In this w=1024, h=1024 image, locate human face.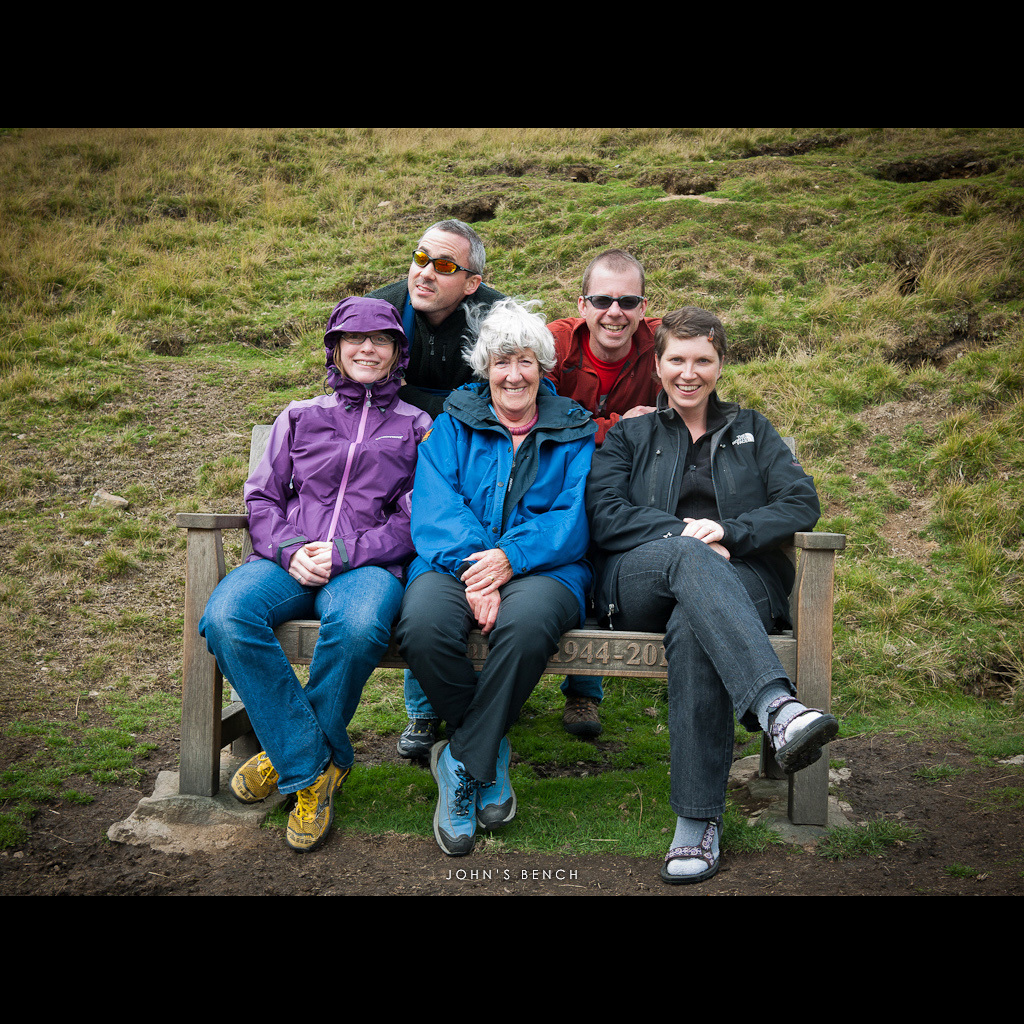
Bounding box: x1=410, y1=234, x2=470, y2=307.
